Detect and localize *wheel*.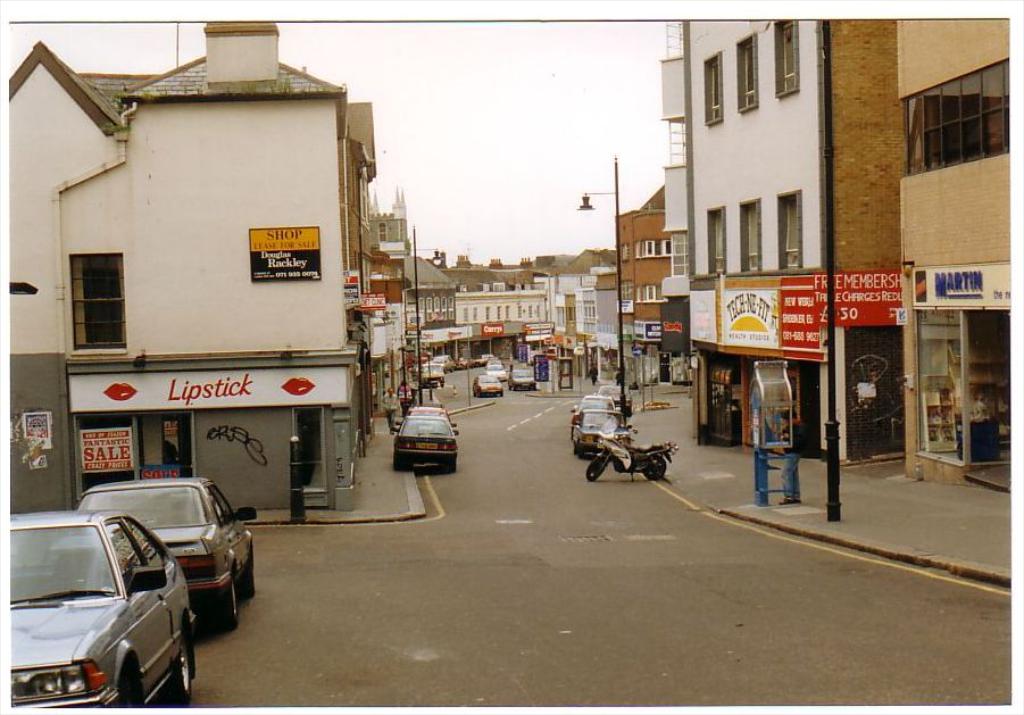
Localized at 165, 635, 191, 709.
